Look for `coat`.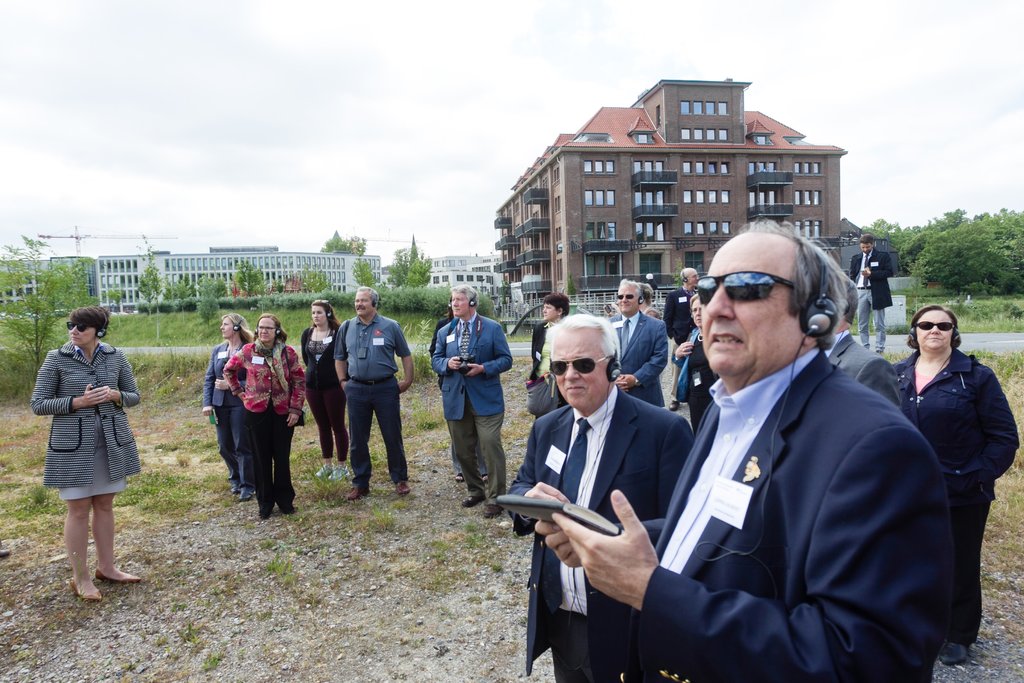
Found: crop(33, 334, 130, 506).
